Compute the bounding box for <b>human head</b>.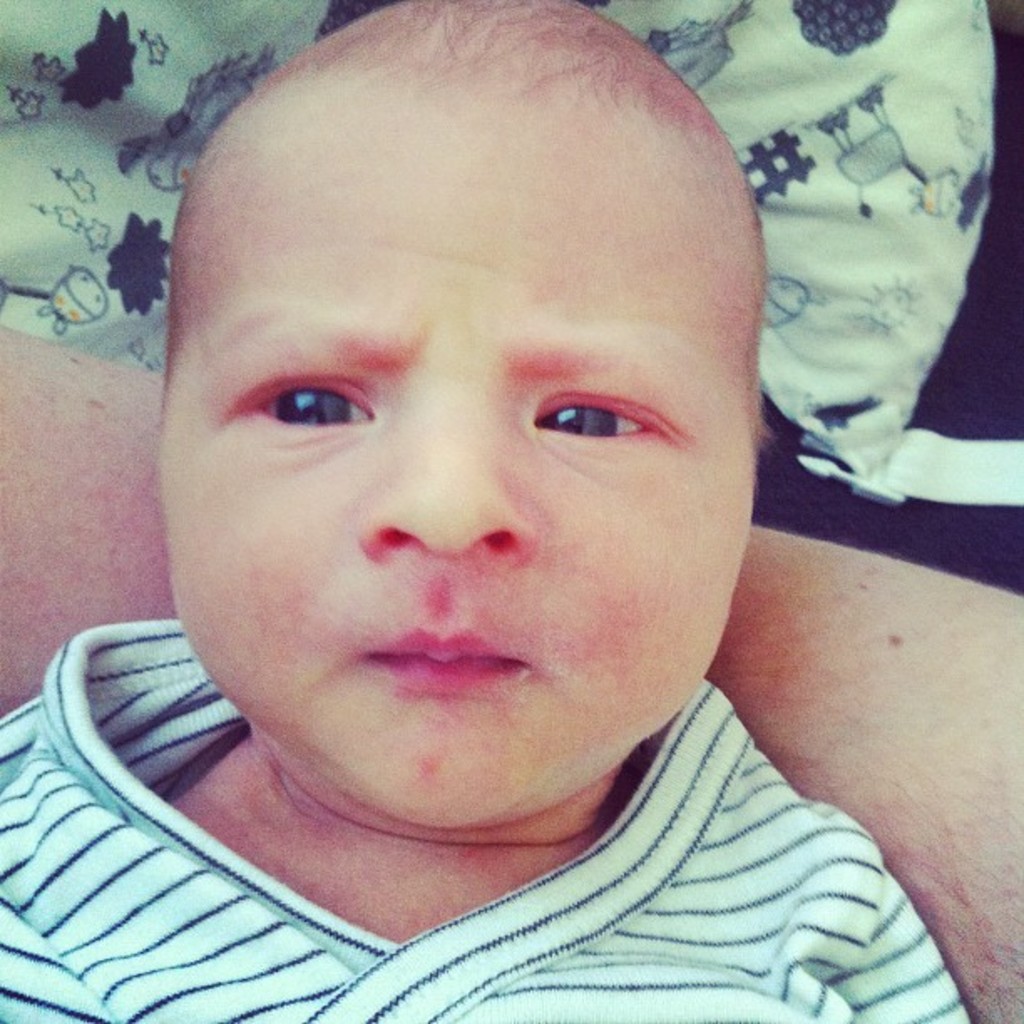
x1=164, y1=0, x2=771, y2=825.
